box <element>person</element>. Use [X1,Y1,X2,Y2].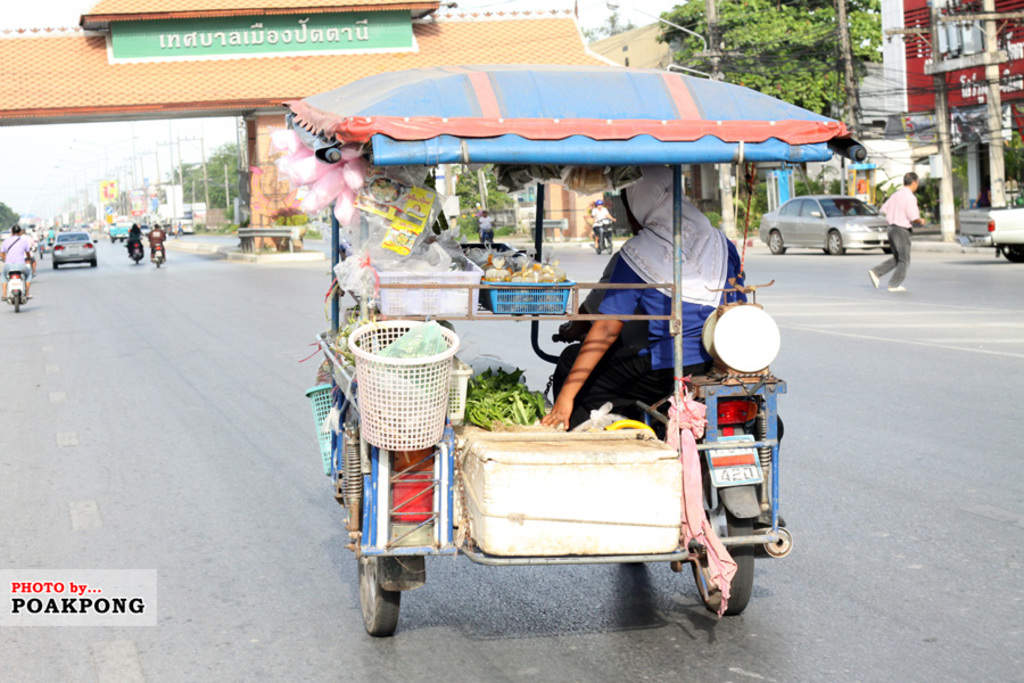
[147,221,170,263].
